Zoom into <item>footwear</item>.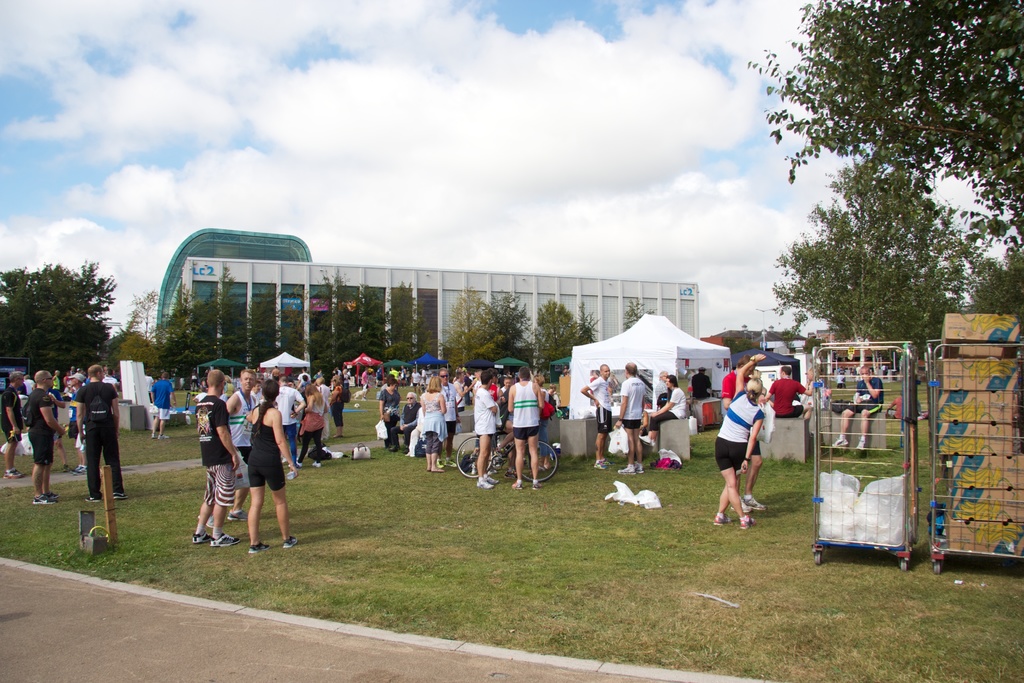
Zoom target: (left=634, top=461, right=643, bottom=472).
